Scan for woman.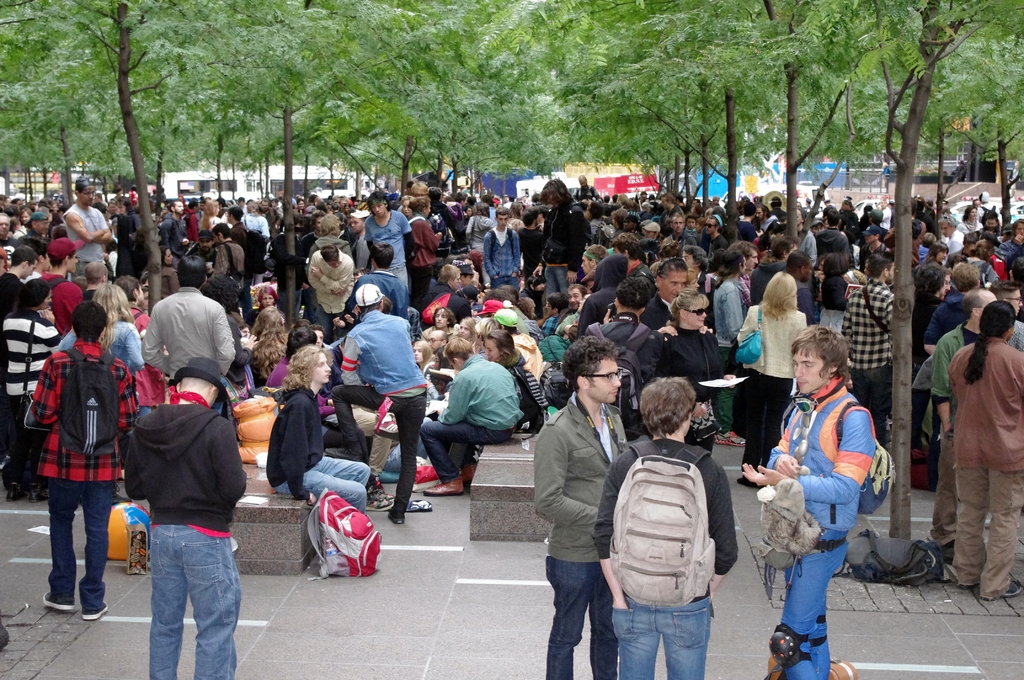
Scan result: bbox=[269, 328, 335, 414].
